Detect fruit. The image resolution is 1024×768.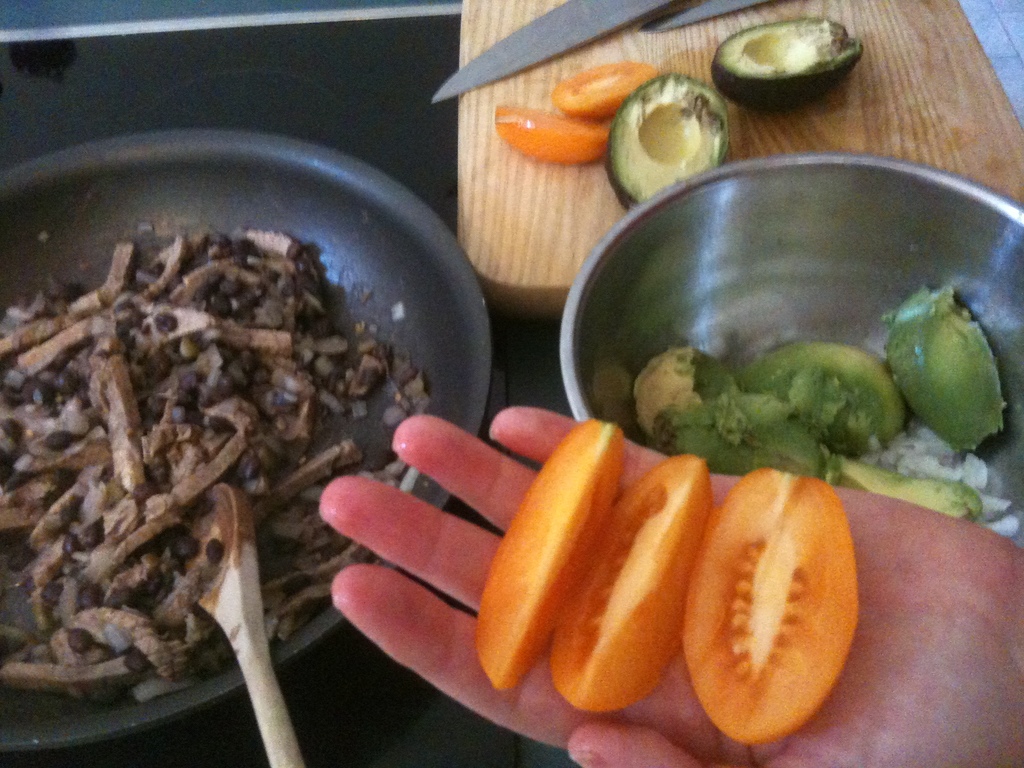
(893,283,1005,451).
